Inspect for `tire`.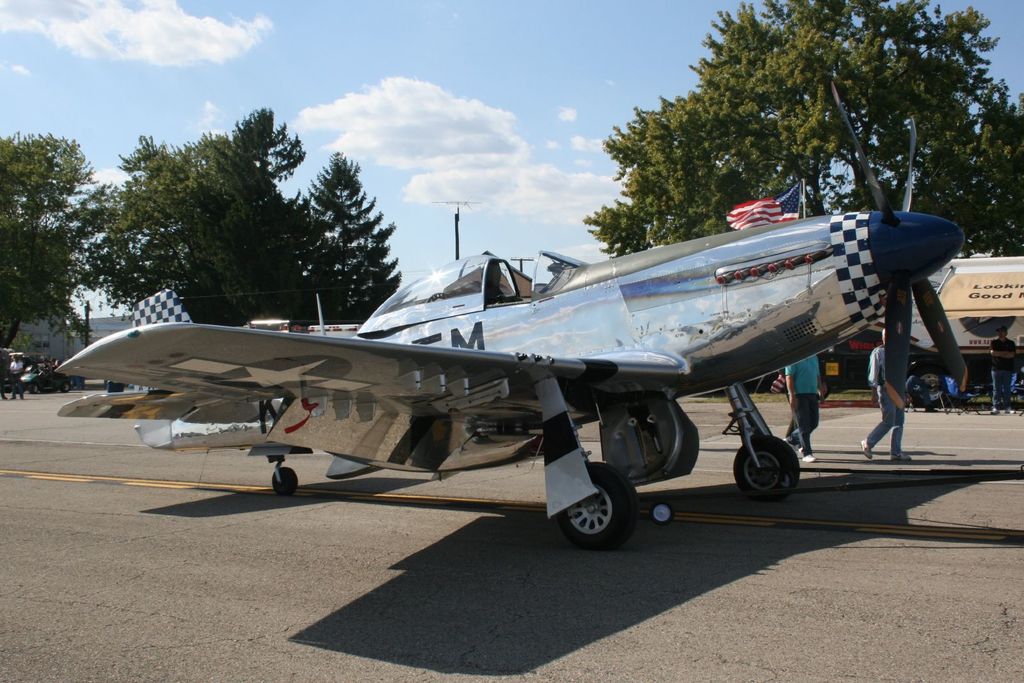
Inspection: <box>905,365,954,406</box>.
